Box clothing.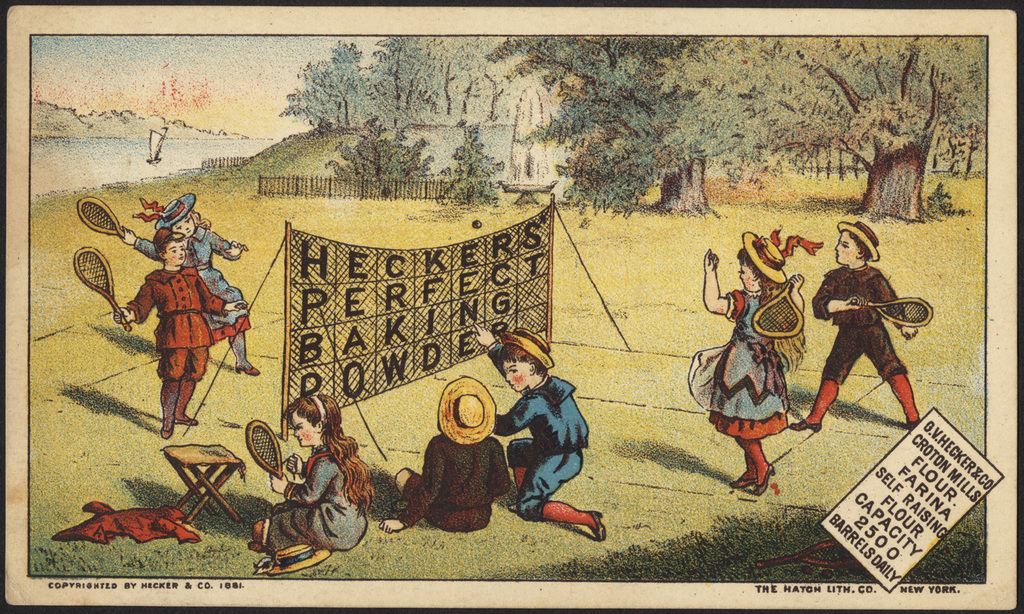
<region>689, 282, 787, 436</region>.
